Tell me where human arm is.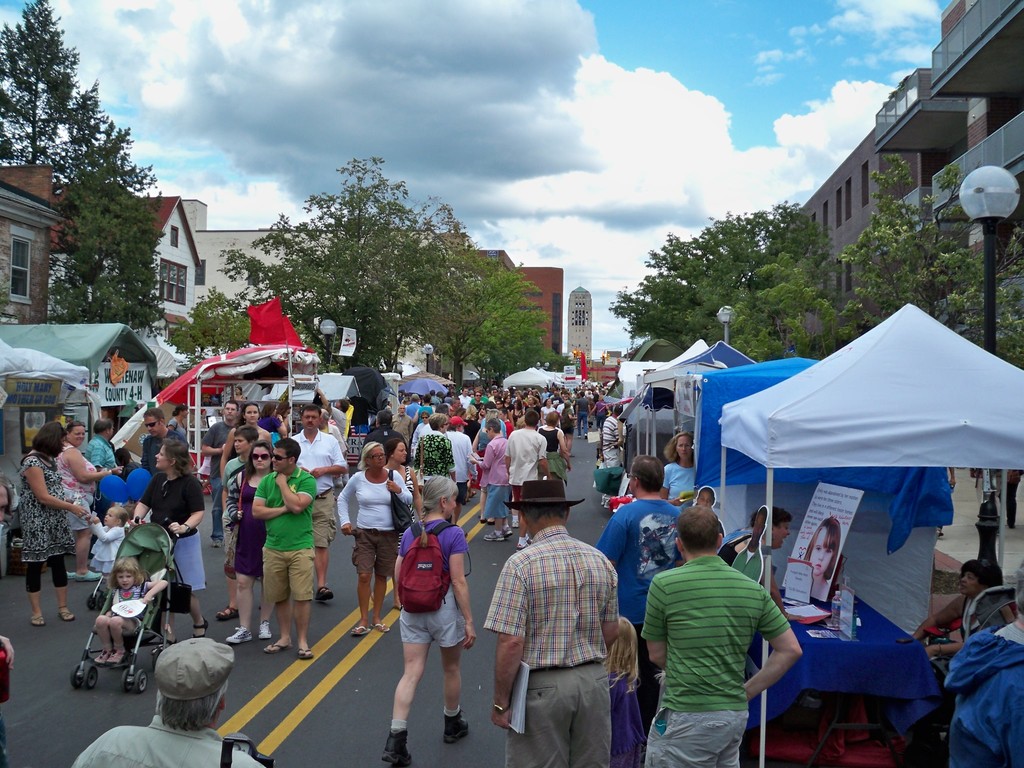
human arm is at (538, 436, 551, 476).
